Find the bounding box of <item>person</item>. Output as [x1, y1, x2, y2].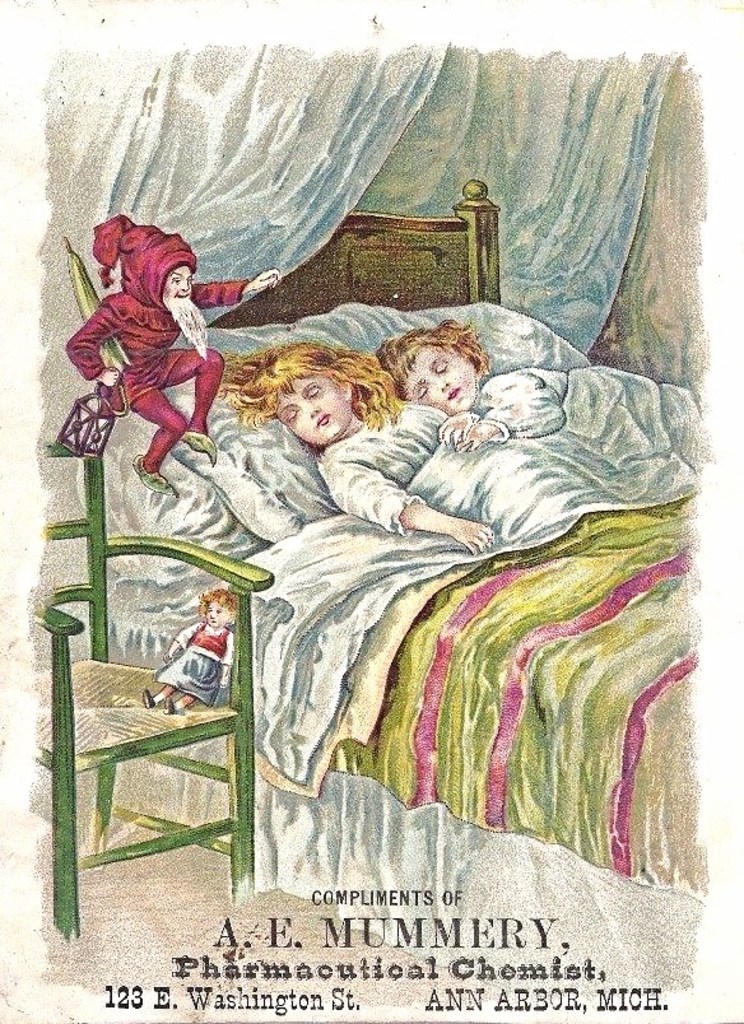
[220, 336, 490, 551].
